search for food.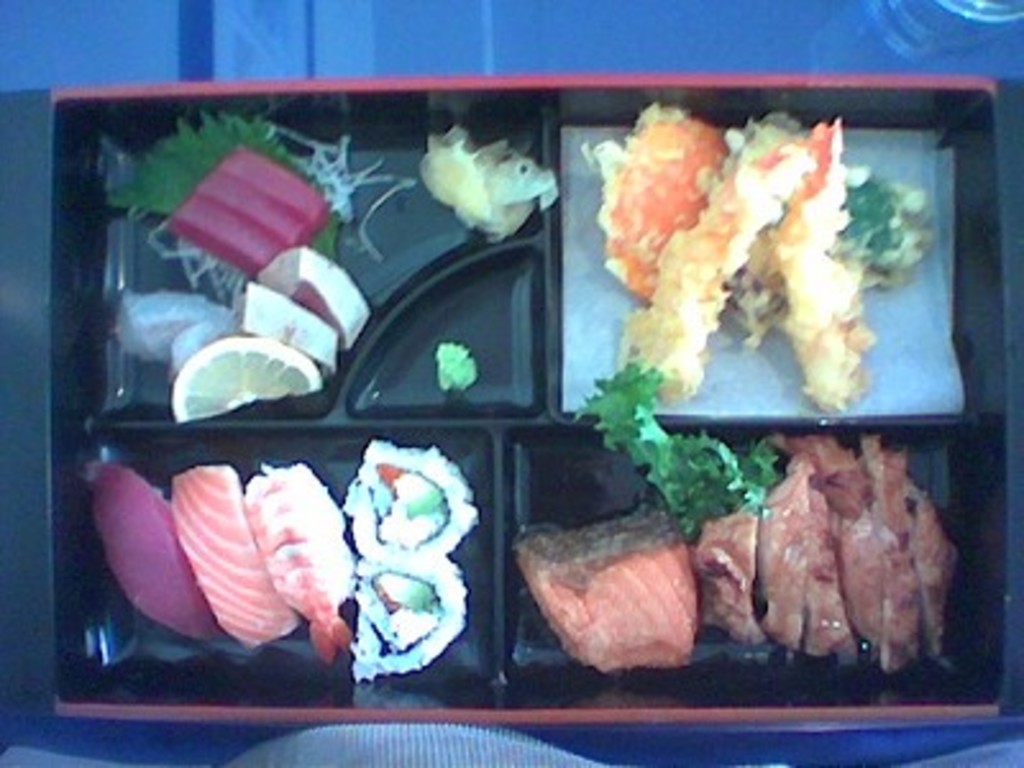
Found at (82, 461, 215, 645).
